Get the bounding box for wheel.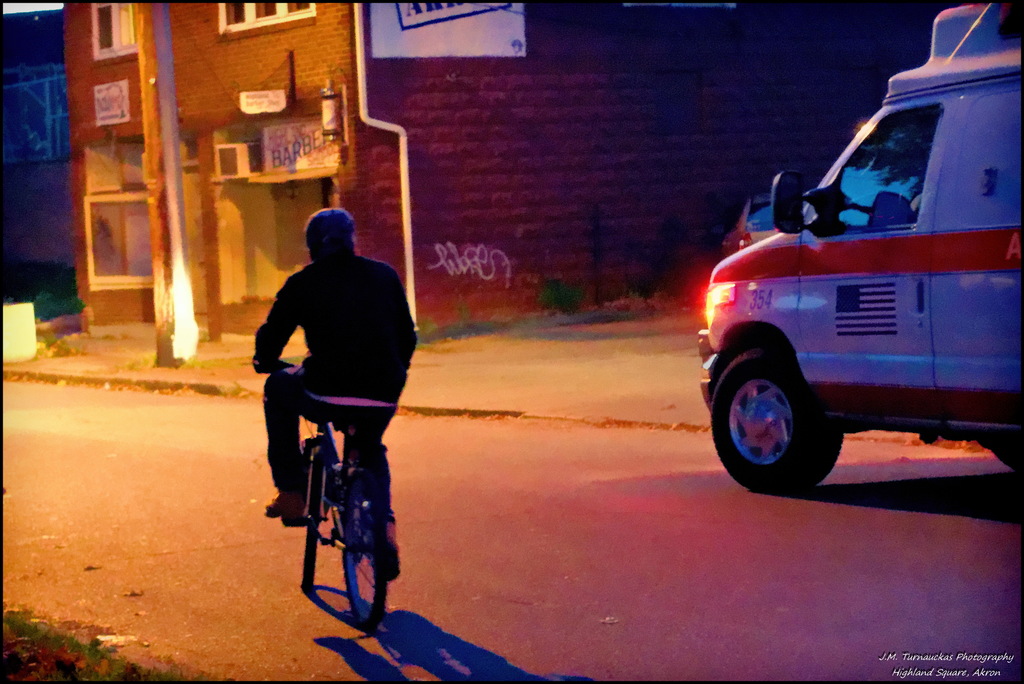
bbox(706, 352, 840, 498).
